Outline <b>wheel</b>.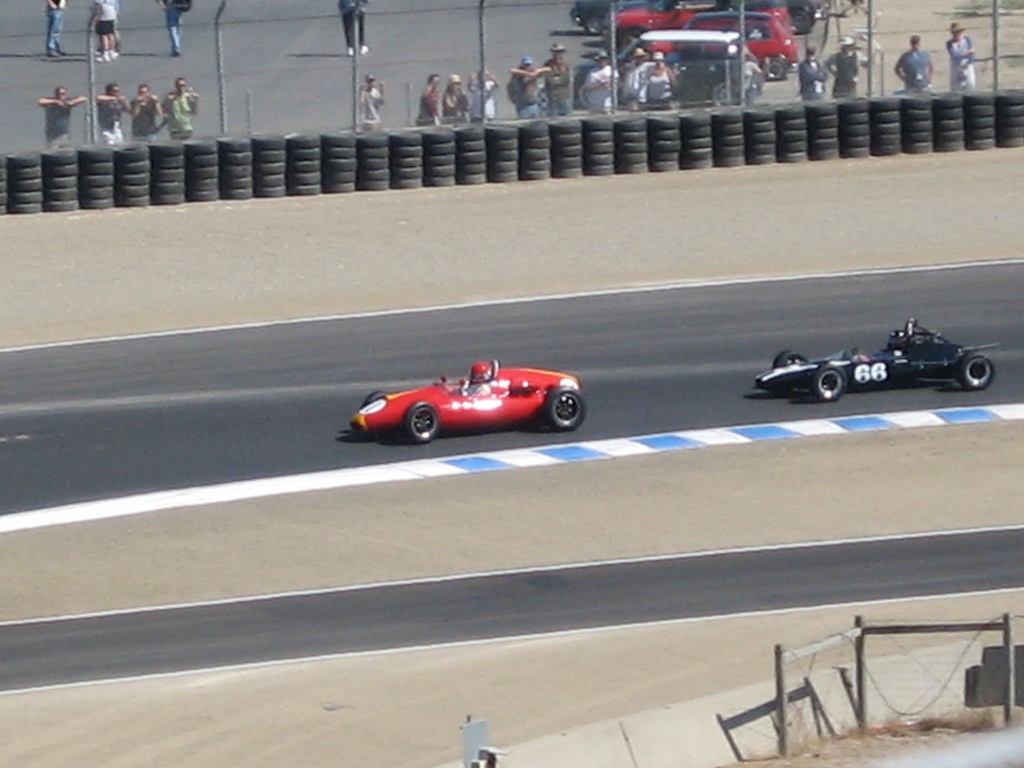
Outline: 765, 53, 787, 81.
